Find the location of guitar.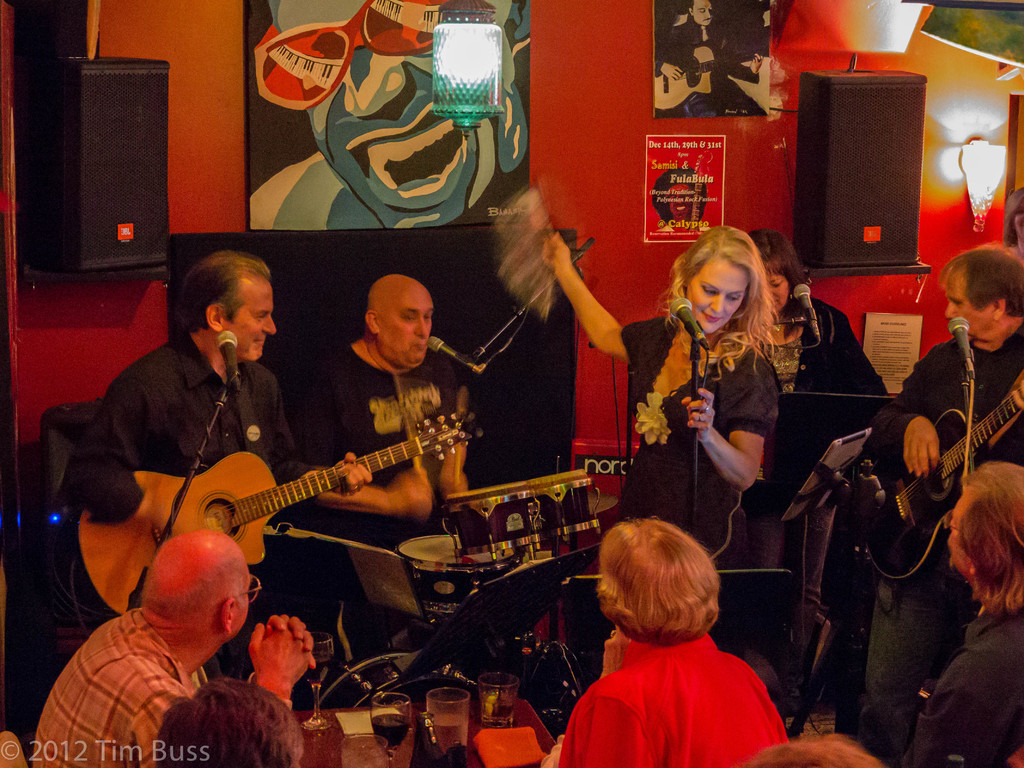
Location: pyautogui.locateOnScreen(853, 367, 1023, 584).
